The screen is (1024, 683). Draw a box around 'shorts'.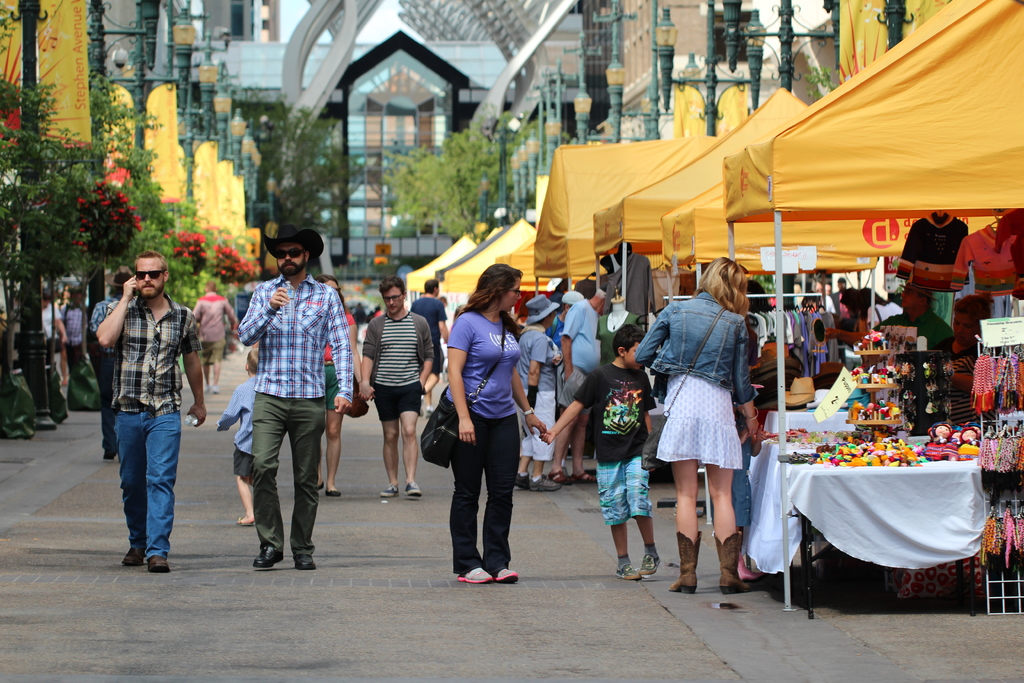
(232, 448, 255, 479).
